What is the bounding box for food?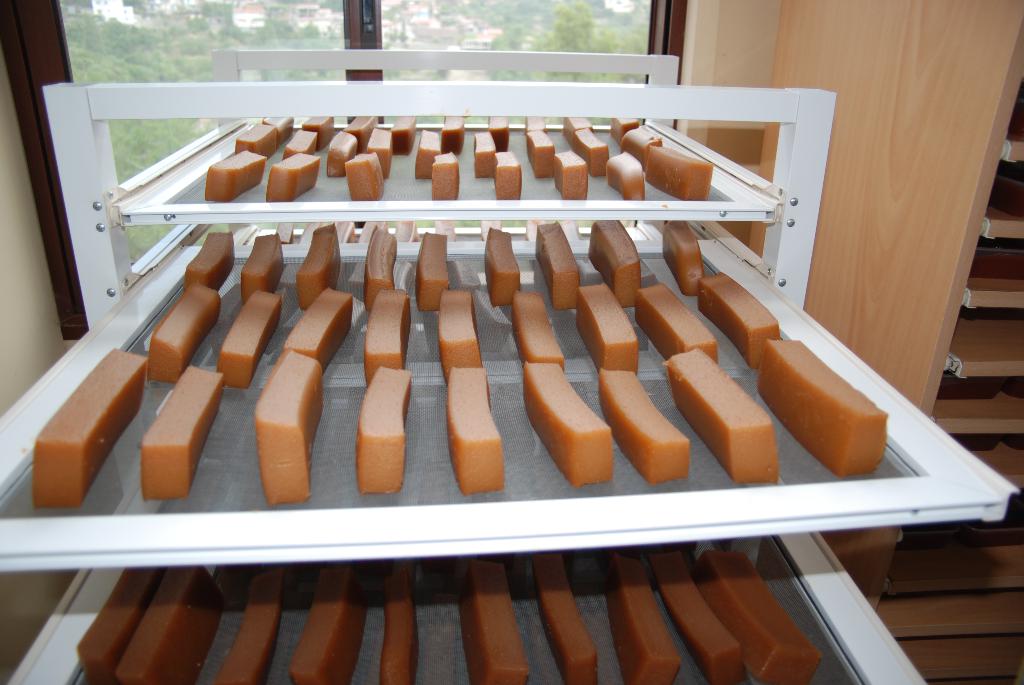
Rect(237, 235, 287, 299).
